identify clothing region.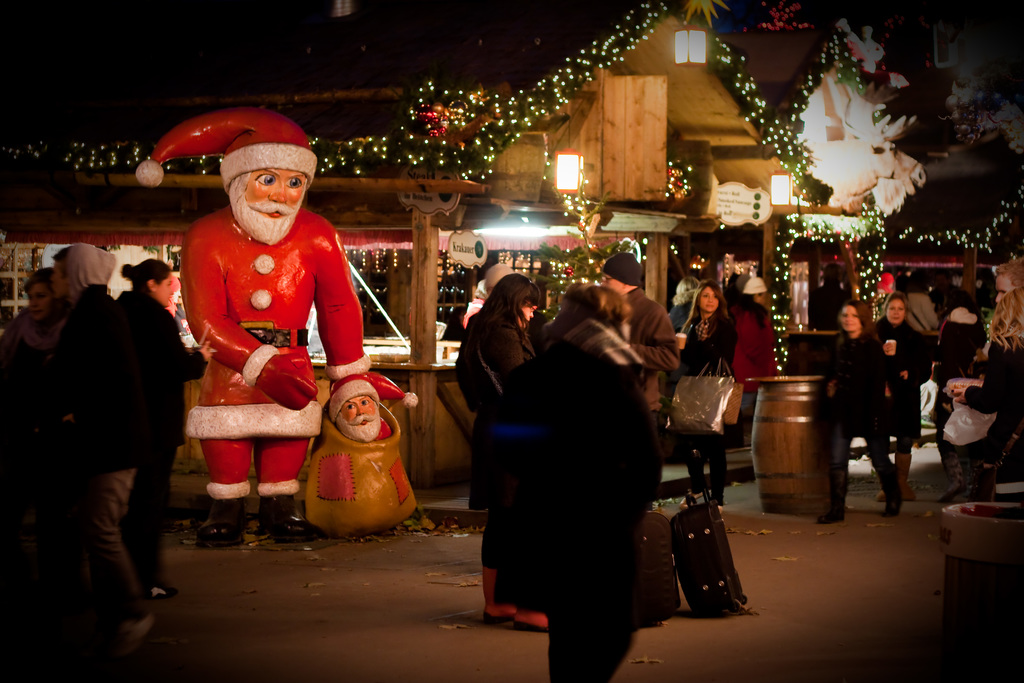
Region: detection(964, 313, 1023, 478).
